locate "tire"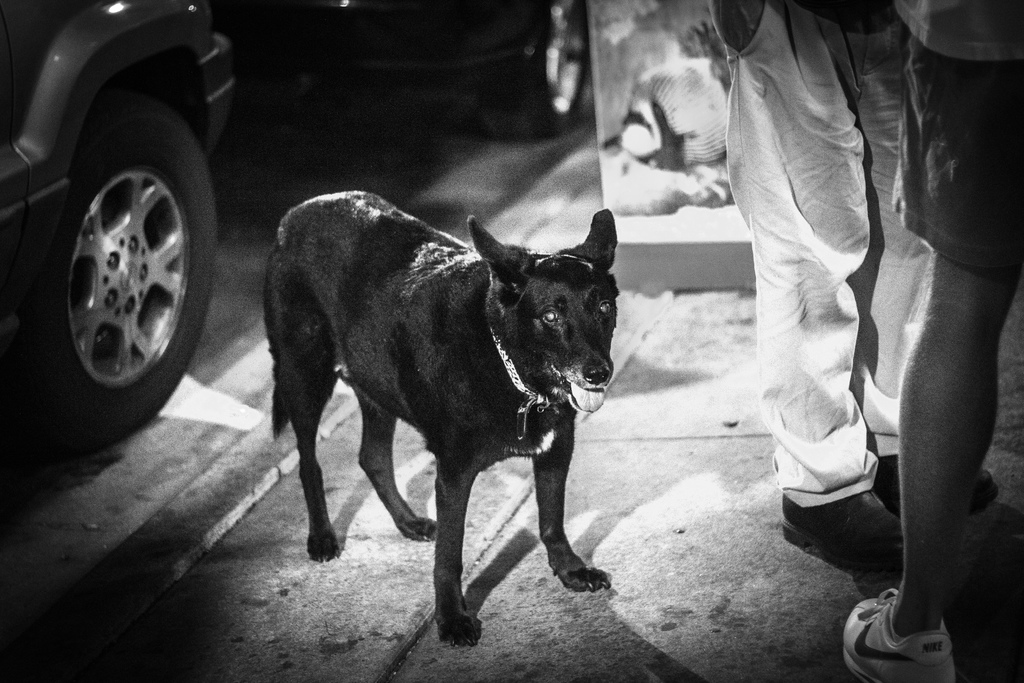
rect(484, 0, 591, 135)
